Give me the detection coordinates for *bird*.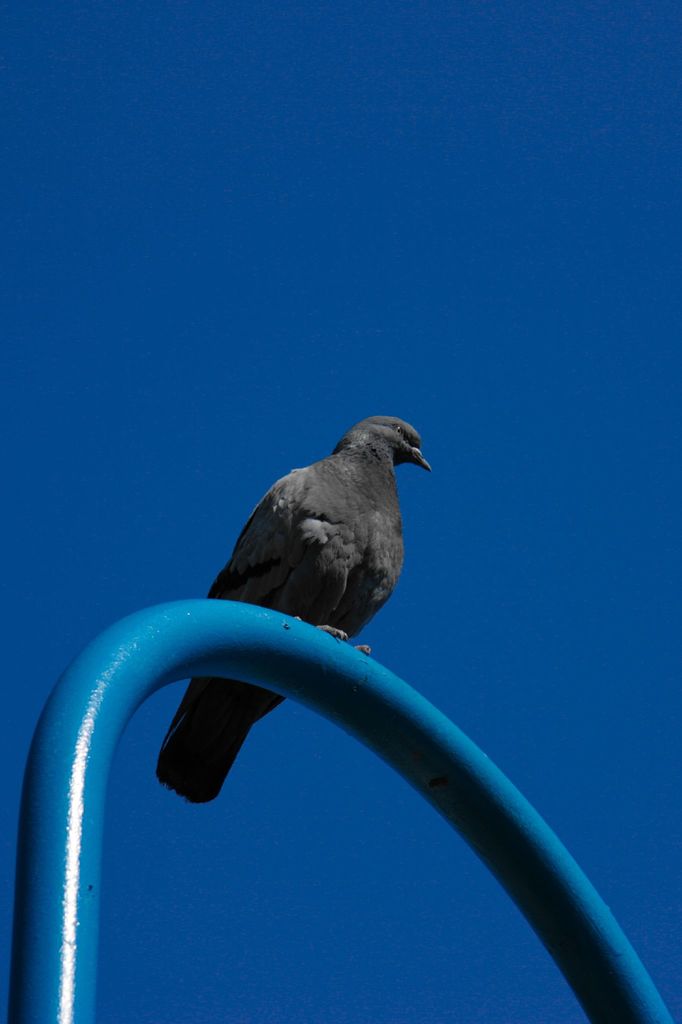
<box>152,408,435,801</box>.
